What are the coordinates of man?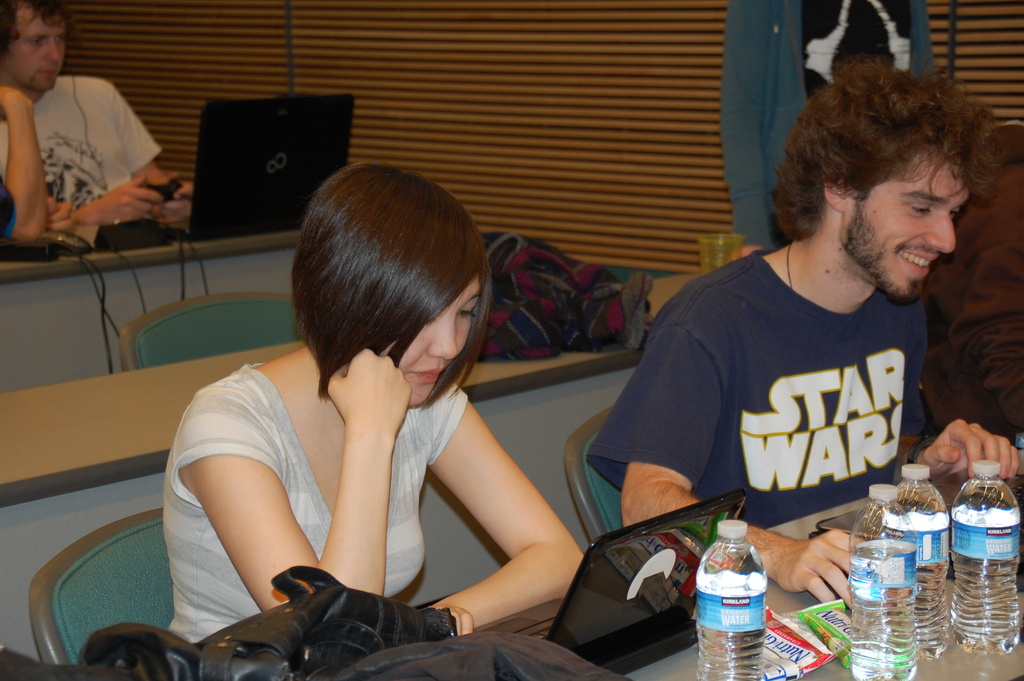
BBox(0, 0, 203, 236).
